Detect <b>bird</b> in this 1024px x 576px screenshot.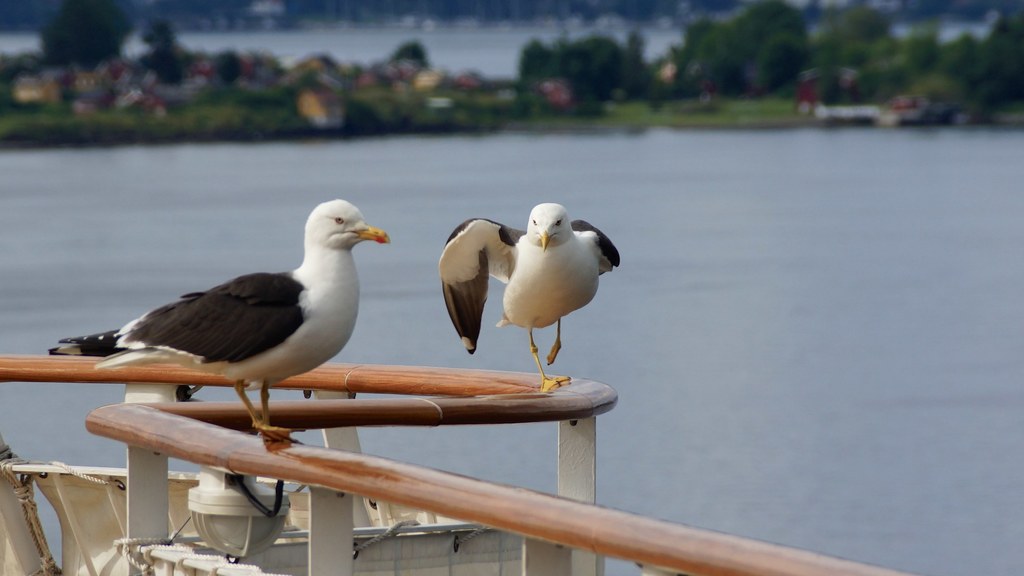
Detection: bbox=[435, 195, 623, 394].
